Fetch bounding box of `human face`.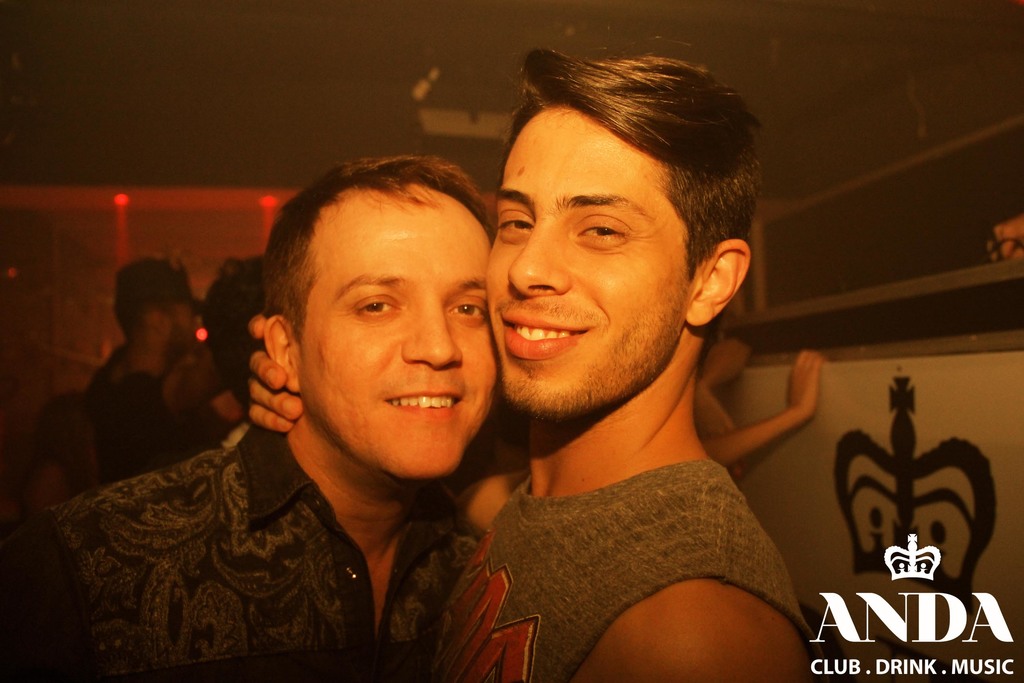
Bbox: <bbox>160, 298, 196, 361</bbox>.
